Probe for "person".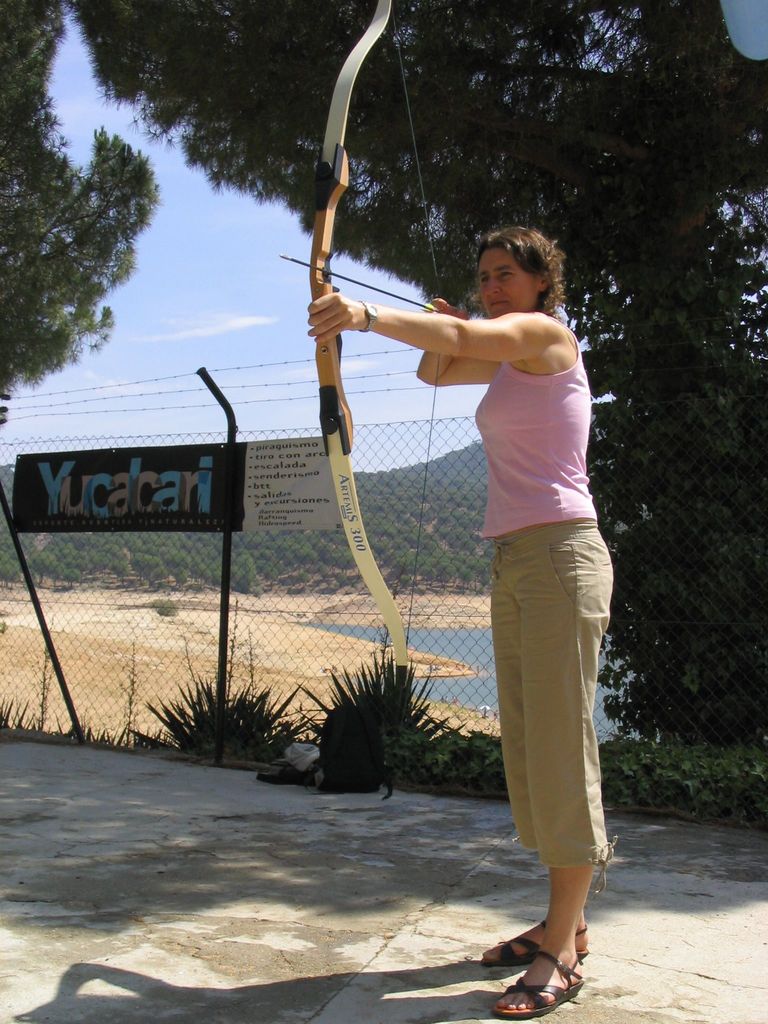
Probe result: (303, 225, 618, 1015).
